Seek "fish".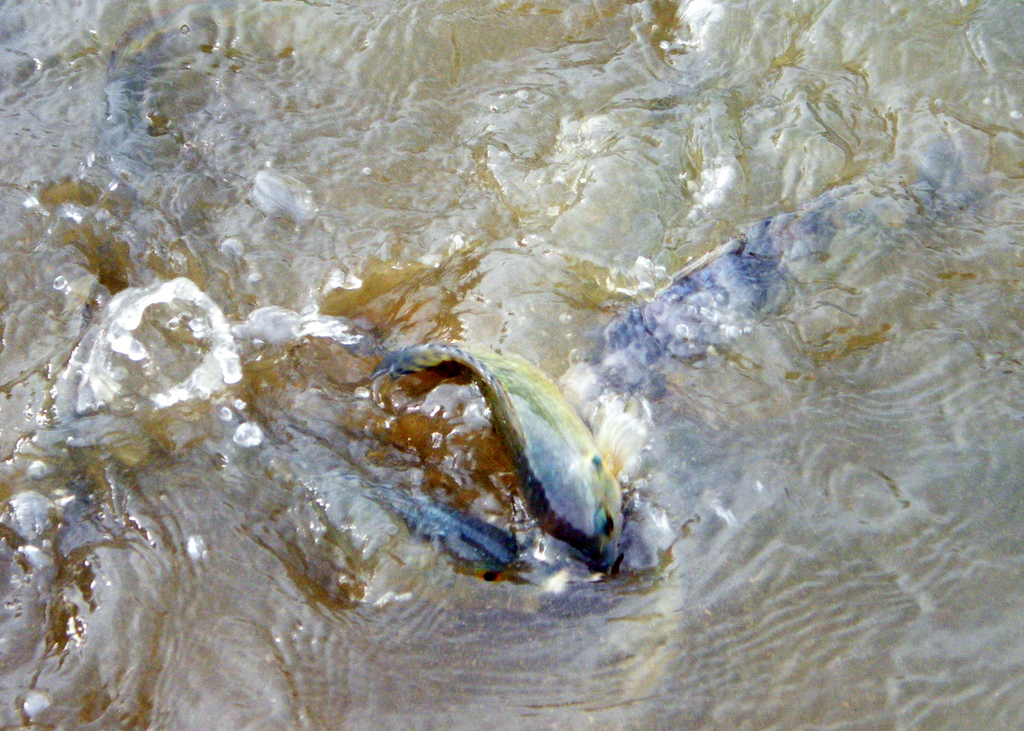
pyautogui.locateOnScreen(590, 151, 986, 397).
